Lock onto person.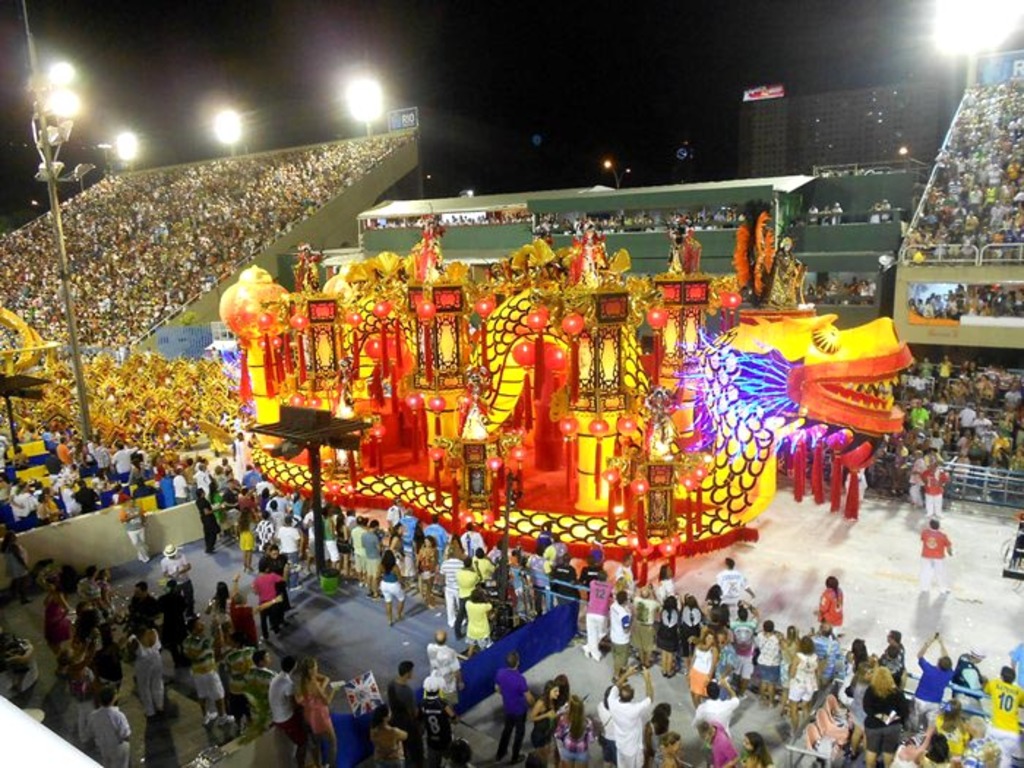
Locked: <bbox>70, 477, 98, 512</bbox>.
